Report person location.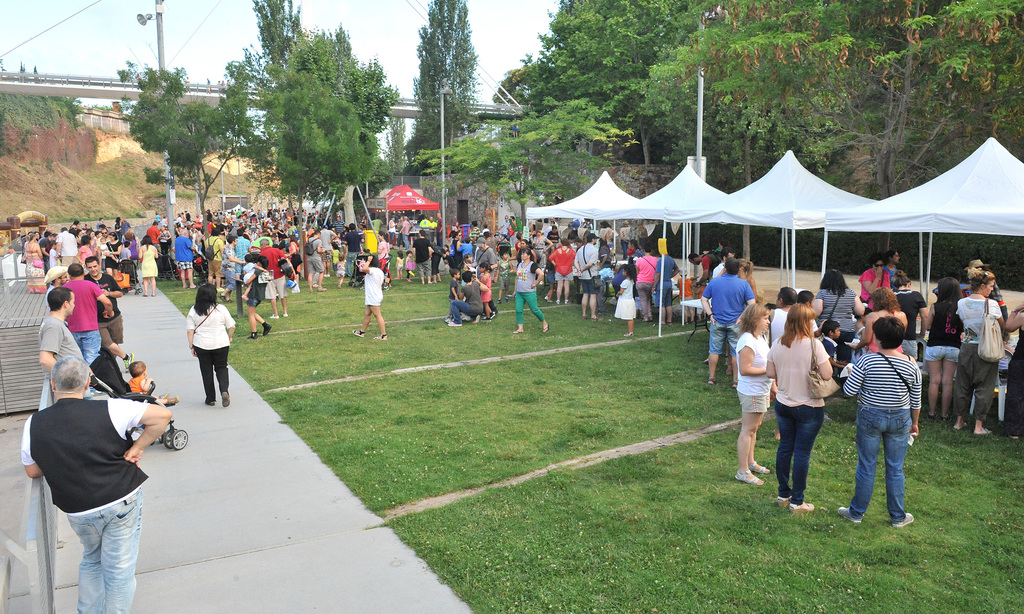
Report: bbox=(34, 285, 94, 405).
